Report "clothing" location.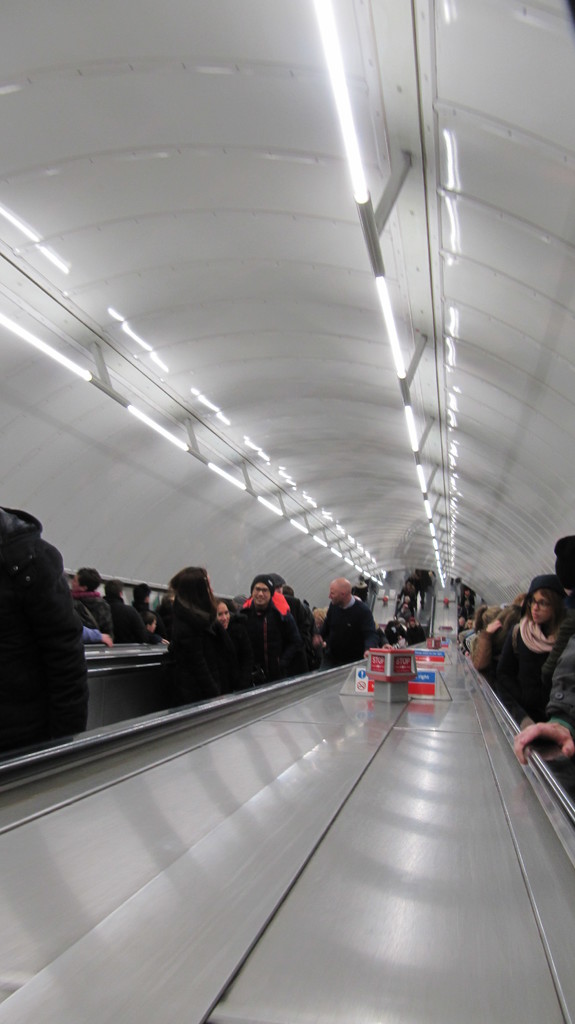
Report: BBox(132, 600, 169, 638).
